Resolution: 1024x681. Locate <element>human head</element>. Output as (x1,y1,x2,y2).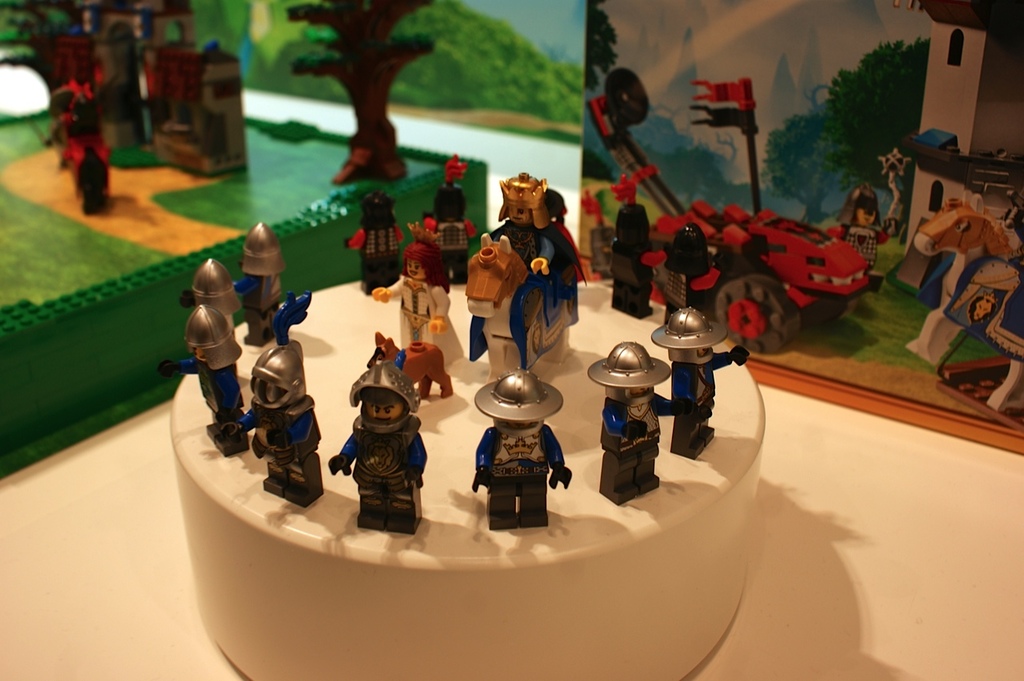
(836,179,876,229).
